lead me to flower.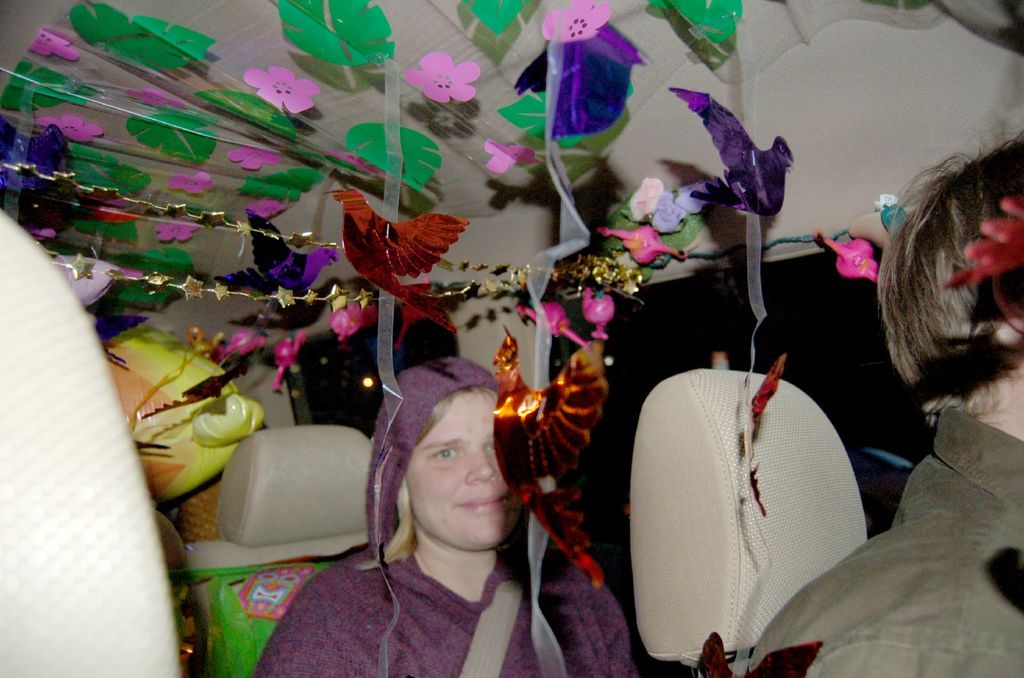
Lead to 25, 26, 81, 67.
